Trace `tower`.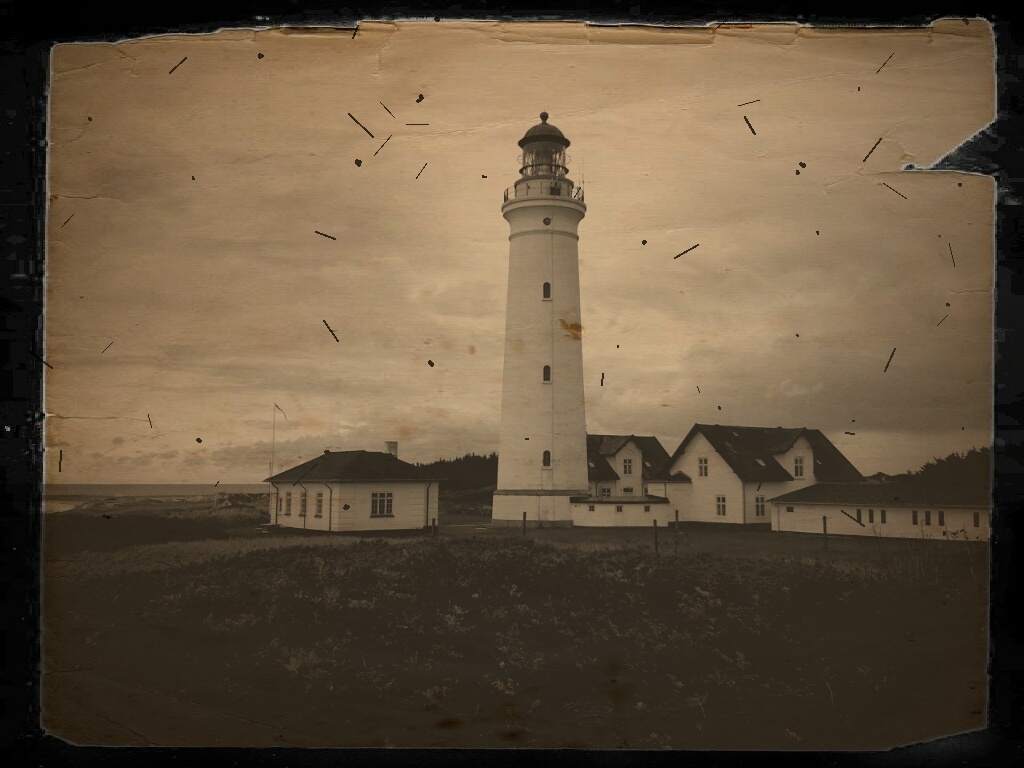
Traced to [491,101,619,495].
